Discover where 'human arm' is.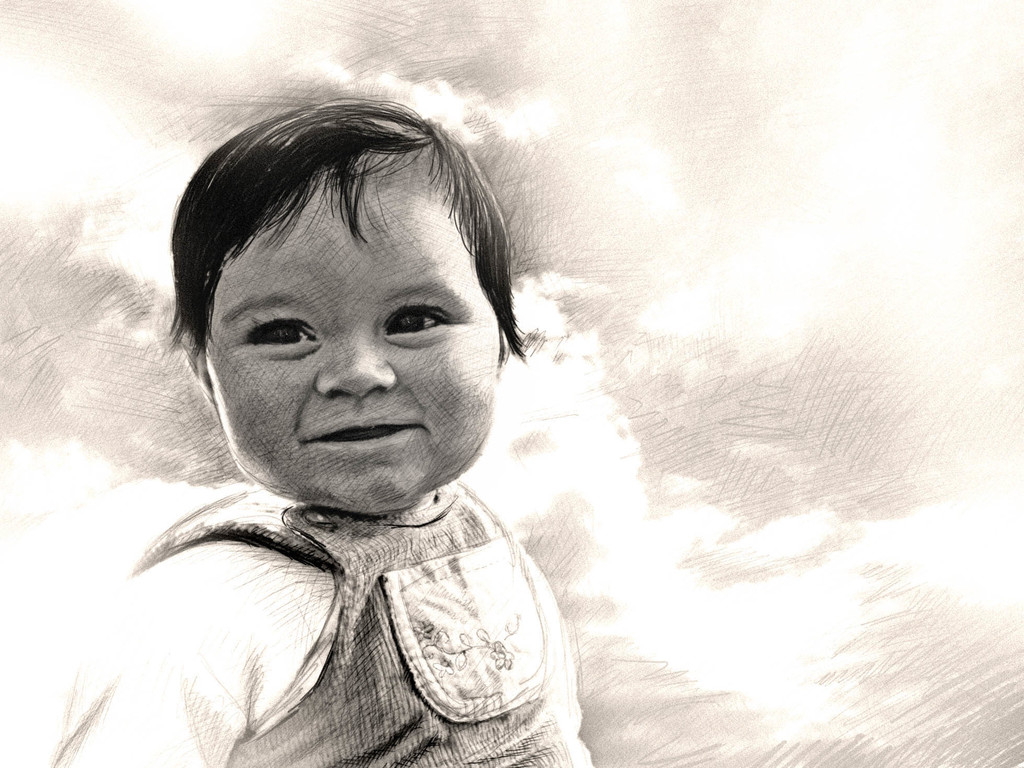
Discovered at select_region(58, 566, 247, 765).
